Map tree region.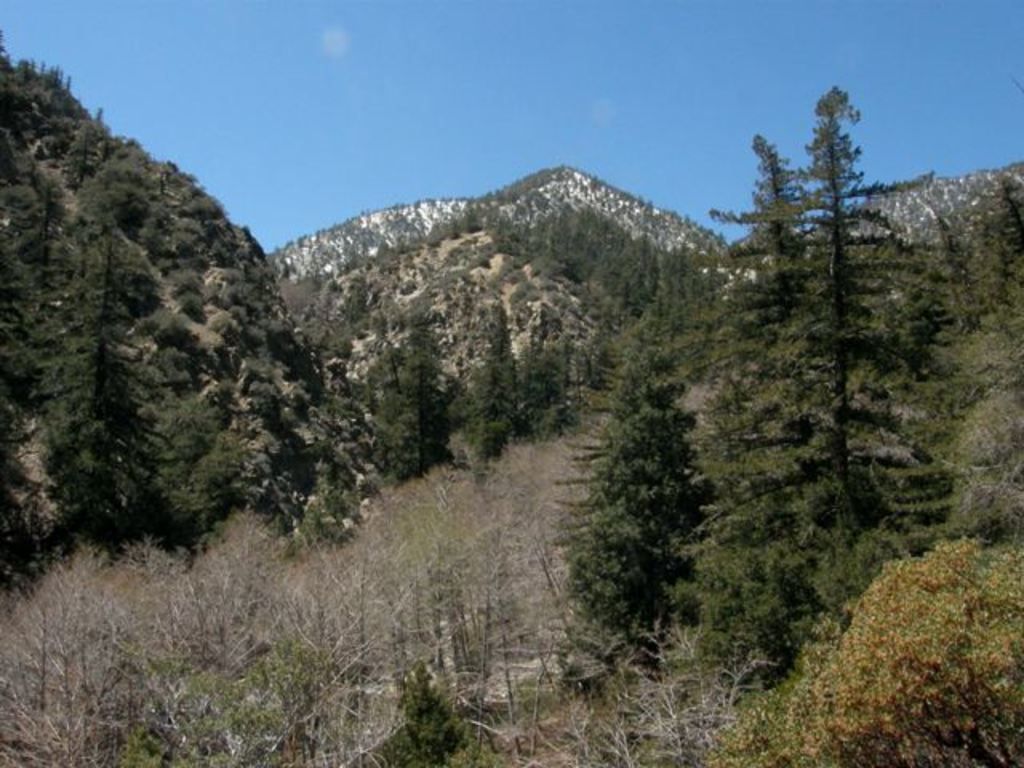
Mapped to region(984, 174, 1022, 310).
